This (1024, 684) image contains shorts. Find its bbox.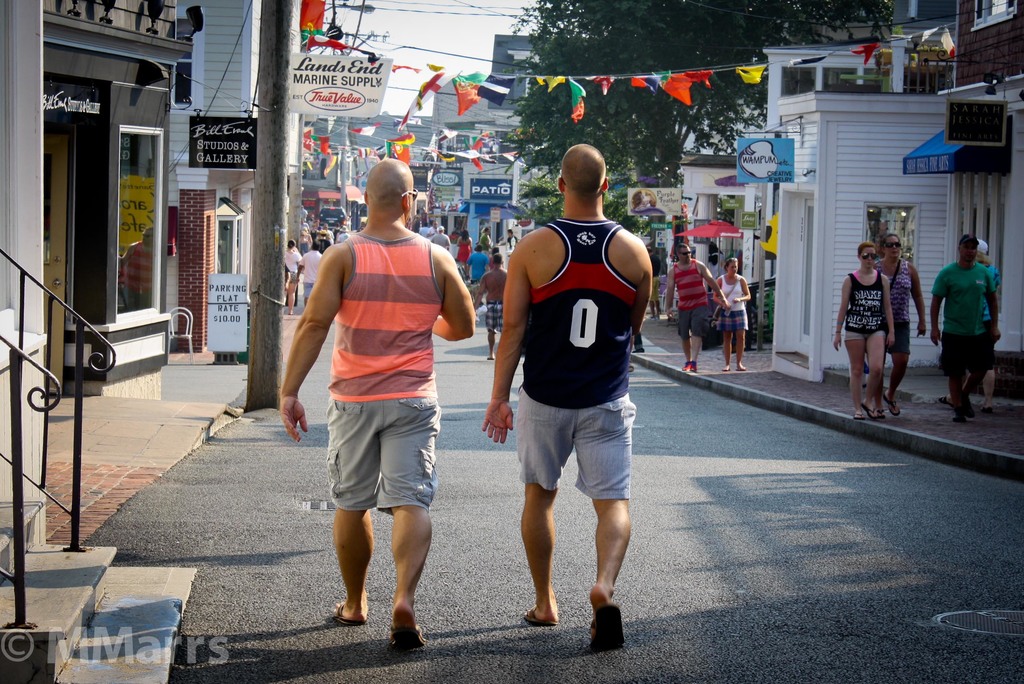
locate(515, 385, 635, 499).
